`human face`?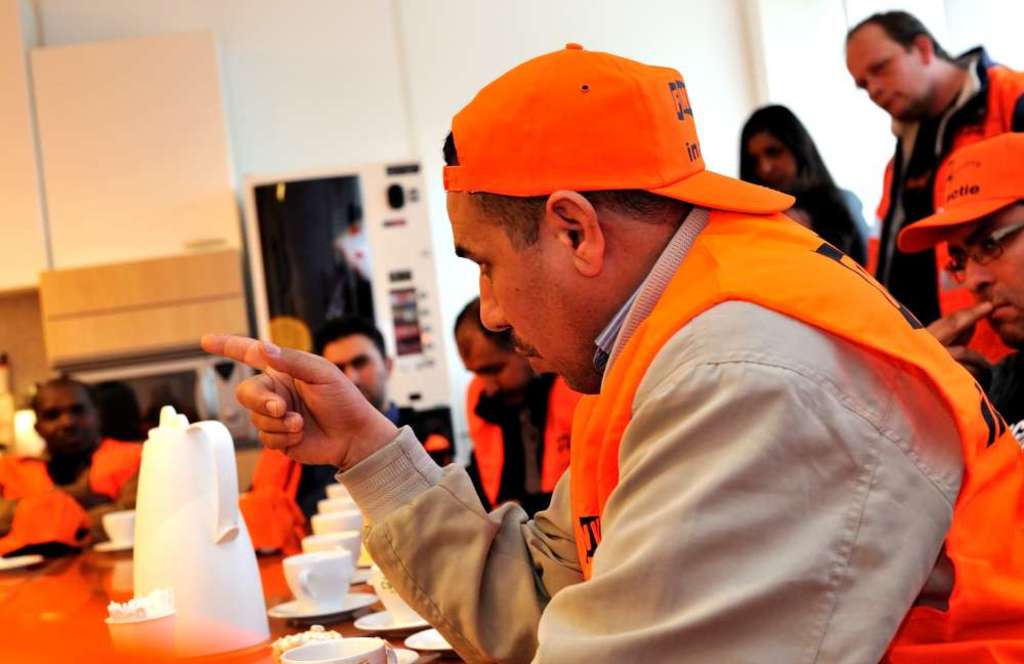
x1=442 y1=191 x2=595 y2=386
